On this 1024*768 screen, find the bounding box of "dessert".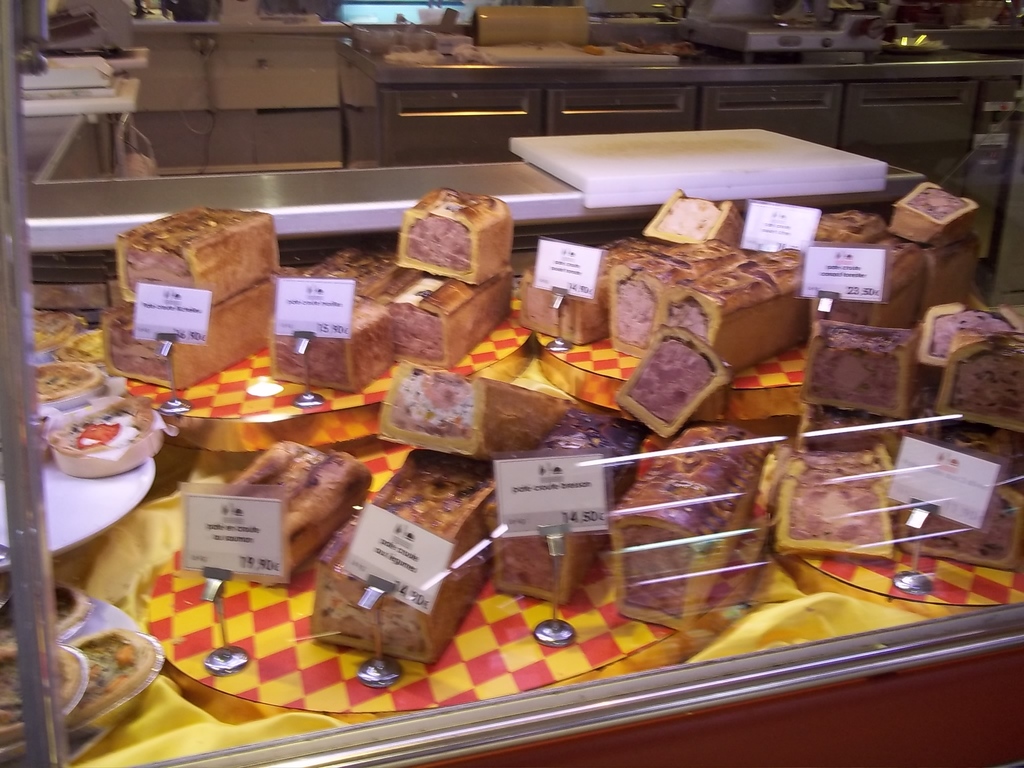
Bounding box: detection(383, 186, 521, 282).
